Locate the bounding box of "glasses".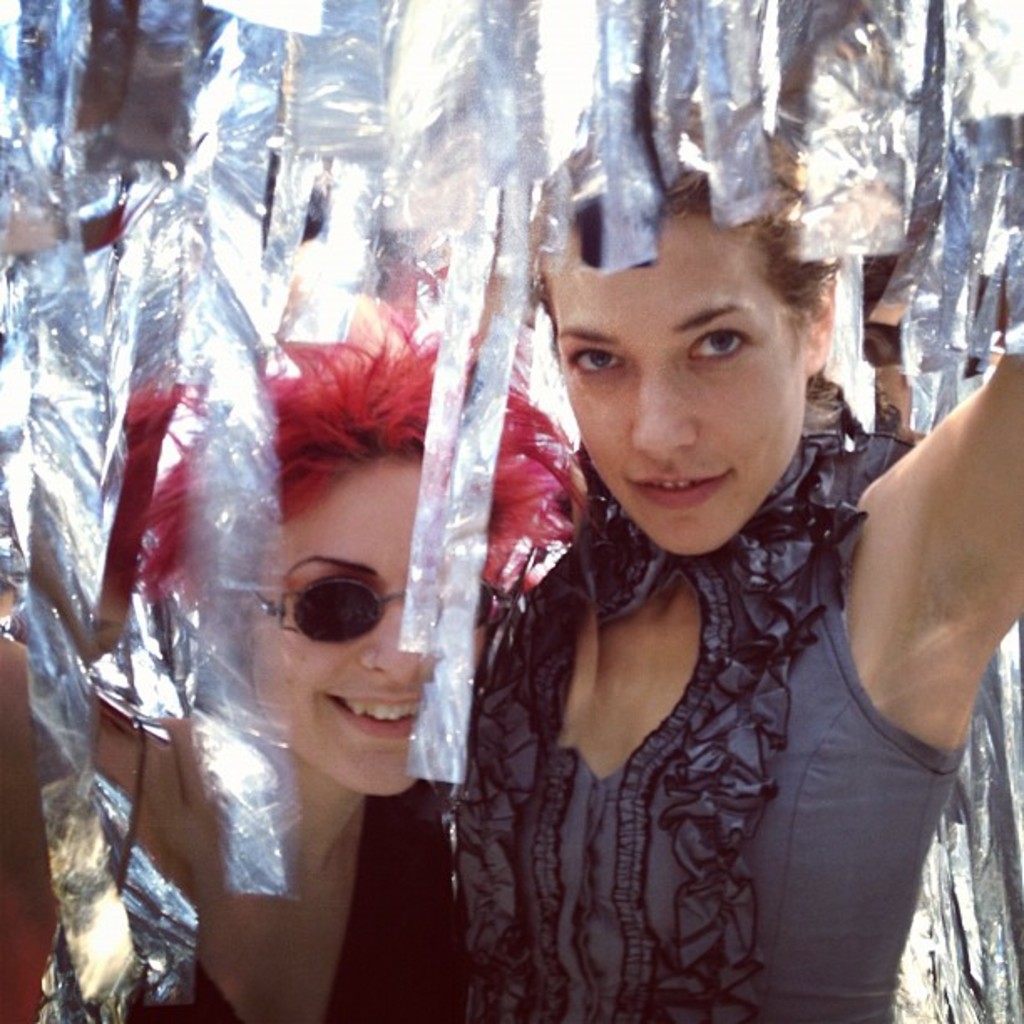
Bounding box: pyautogui.locateOnScreen(239, 572, 532, 653).
